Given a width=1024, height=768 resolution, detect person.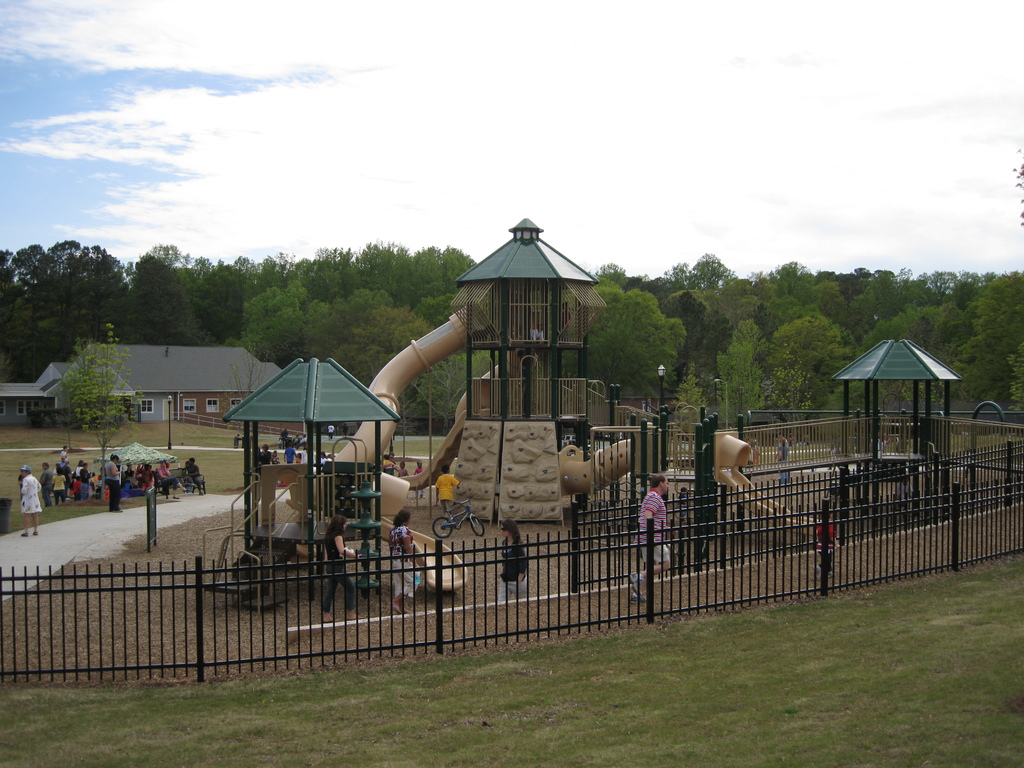
bbox=[184, 457, 209, 495].
